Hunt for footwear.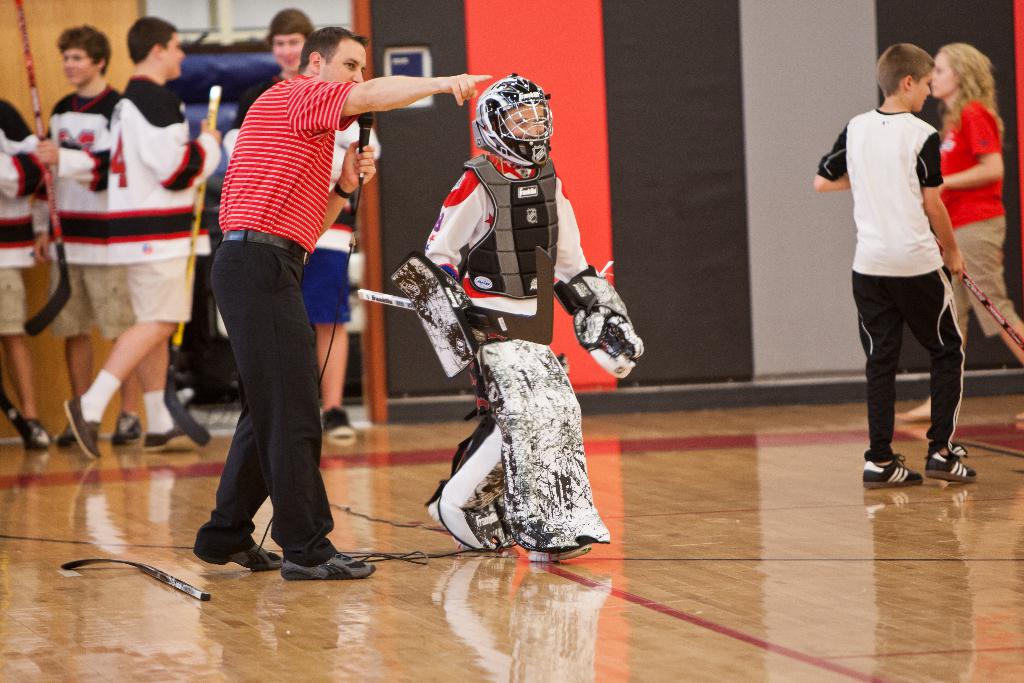
Hunted down at BBox(321, 404, 358, 440).
